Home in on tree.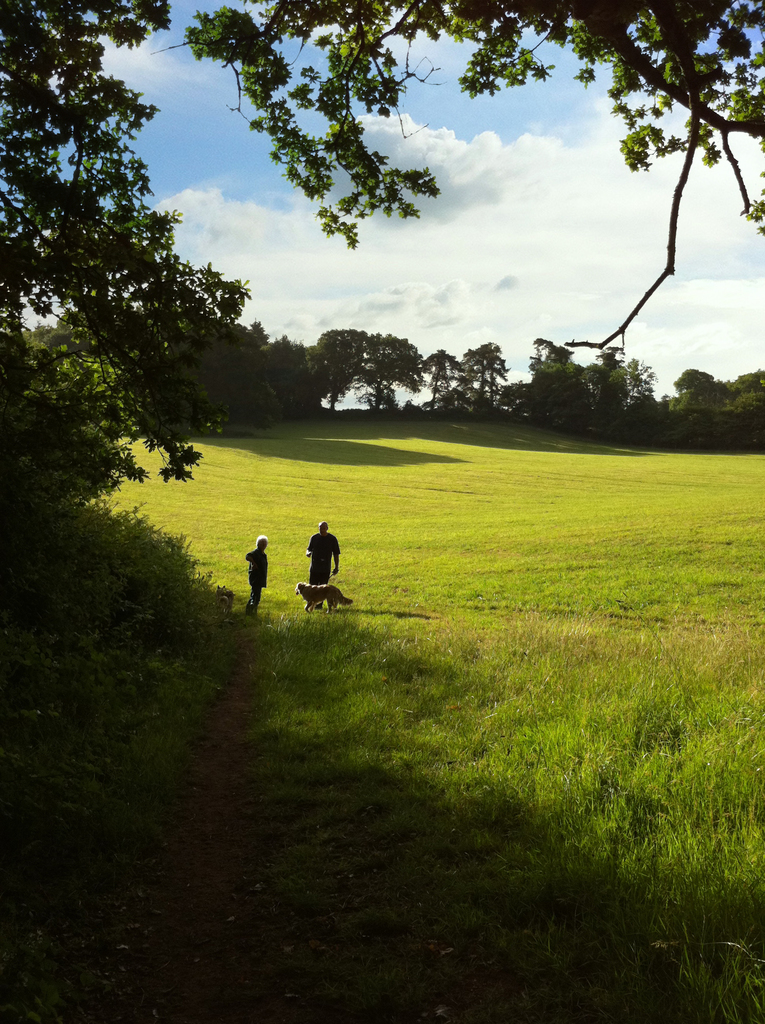
Homed in at bbox=(364, 316, 440, 419).
